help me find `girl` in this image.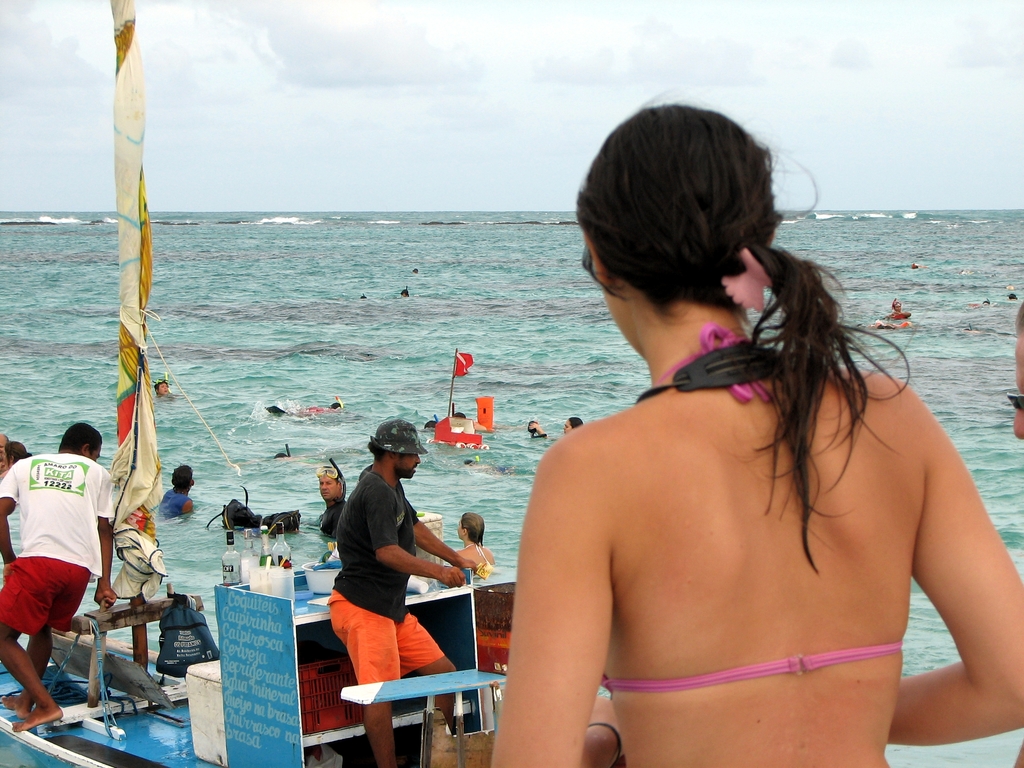
Found it: bbox(489, 90, 1023, 767).
